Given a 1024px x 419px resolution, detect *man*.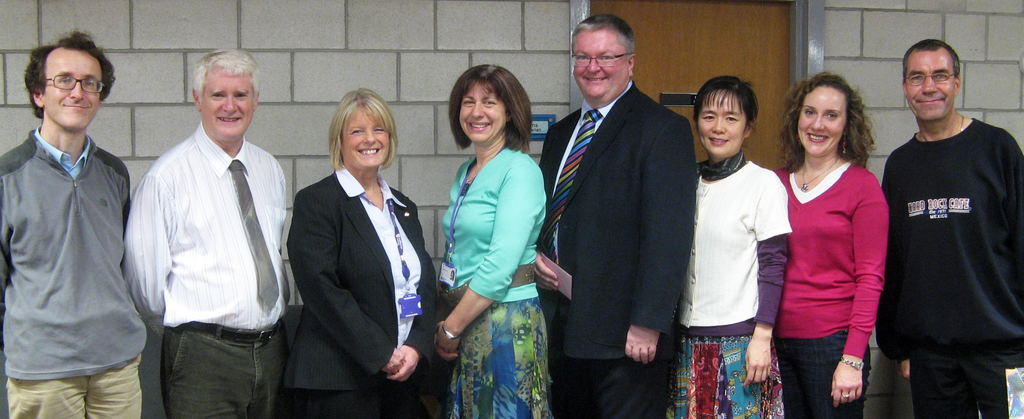
(881,36,1023,418).
